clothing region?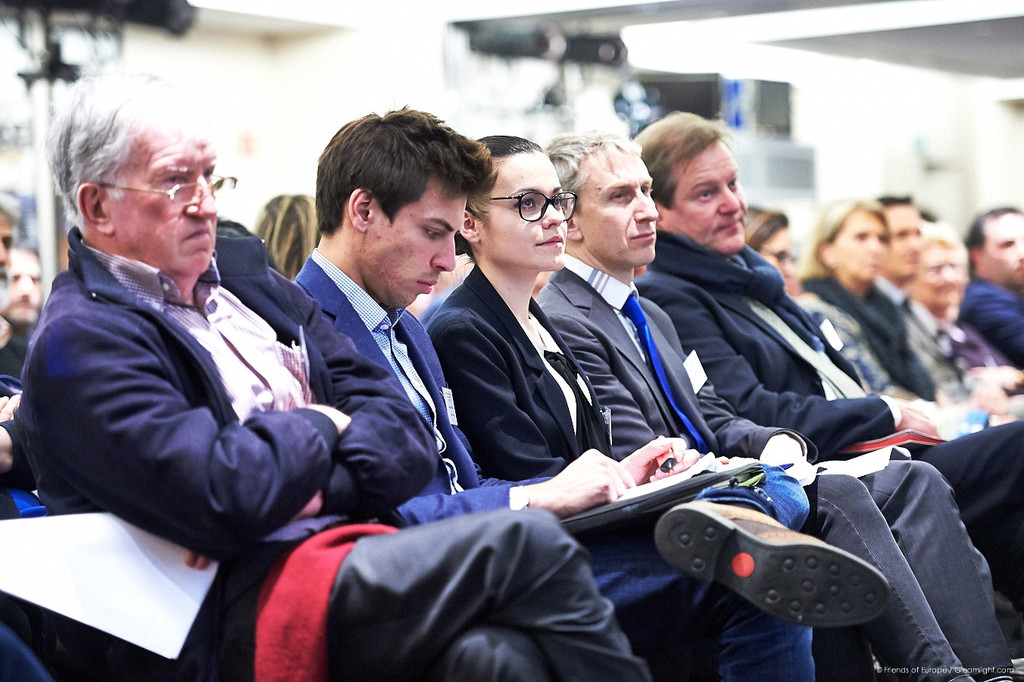
594/174/915/598
